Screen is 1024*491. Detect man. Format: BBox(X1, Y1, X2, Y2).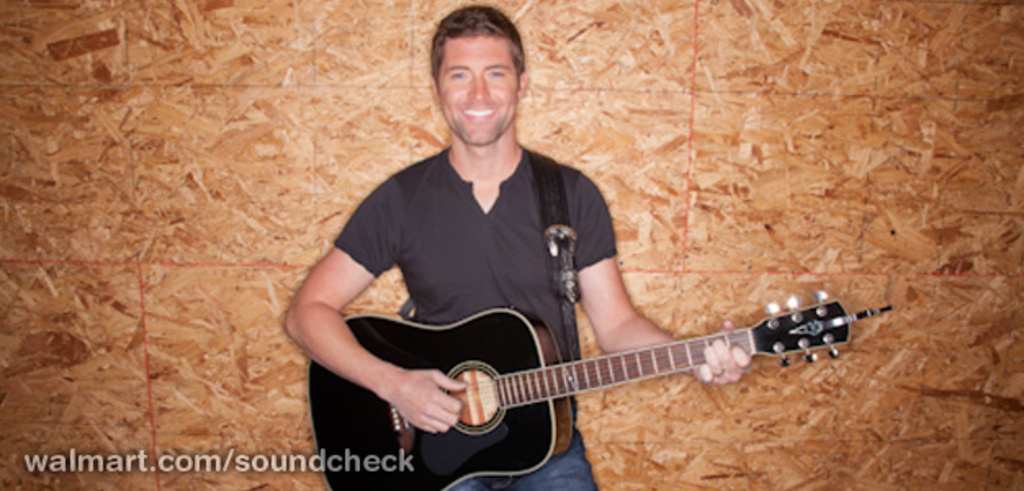
BBox(280, 5, 749, 489).
